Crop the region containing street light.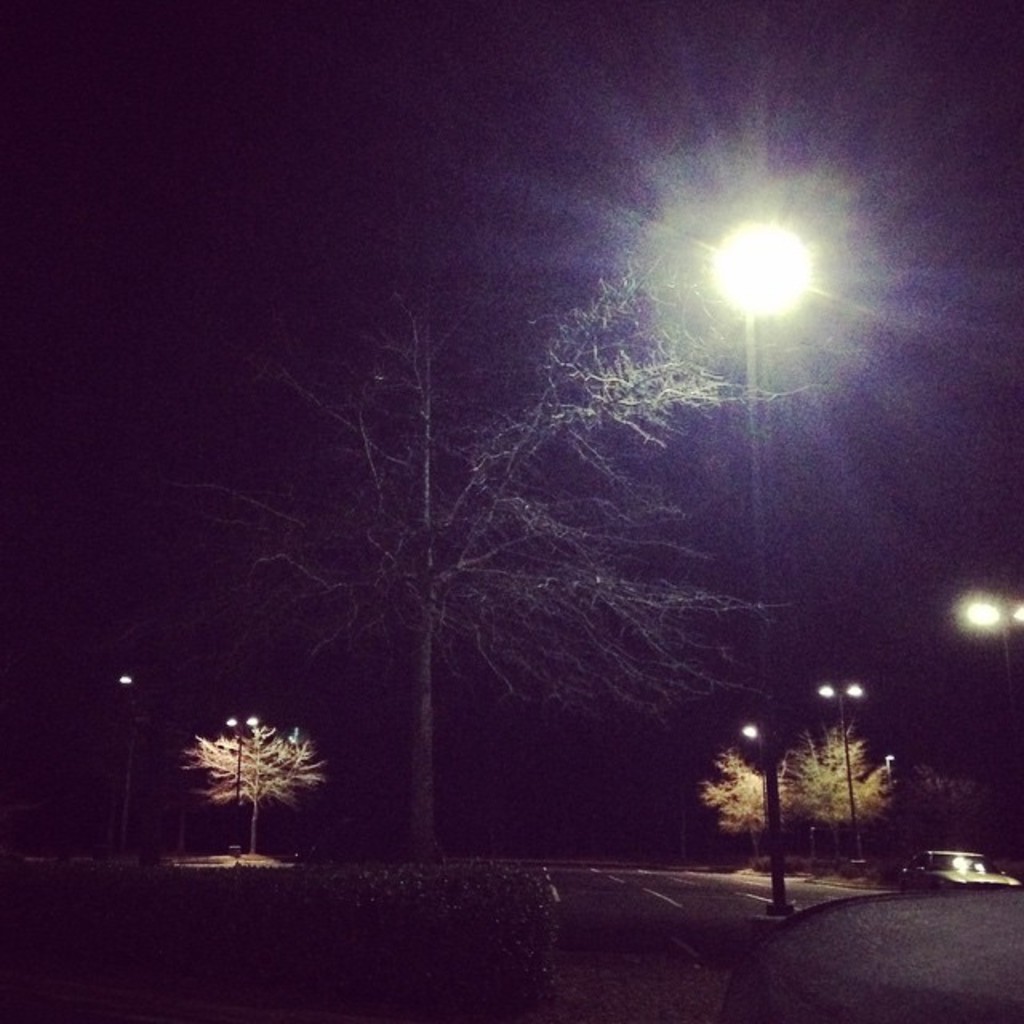
Crop region: x1=222, y1=715, x2=238, y2=867.
